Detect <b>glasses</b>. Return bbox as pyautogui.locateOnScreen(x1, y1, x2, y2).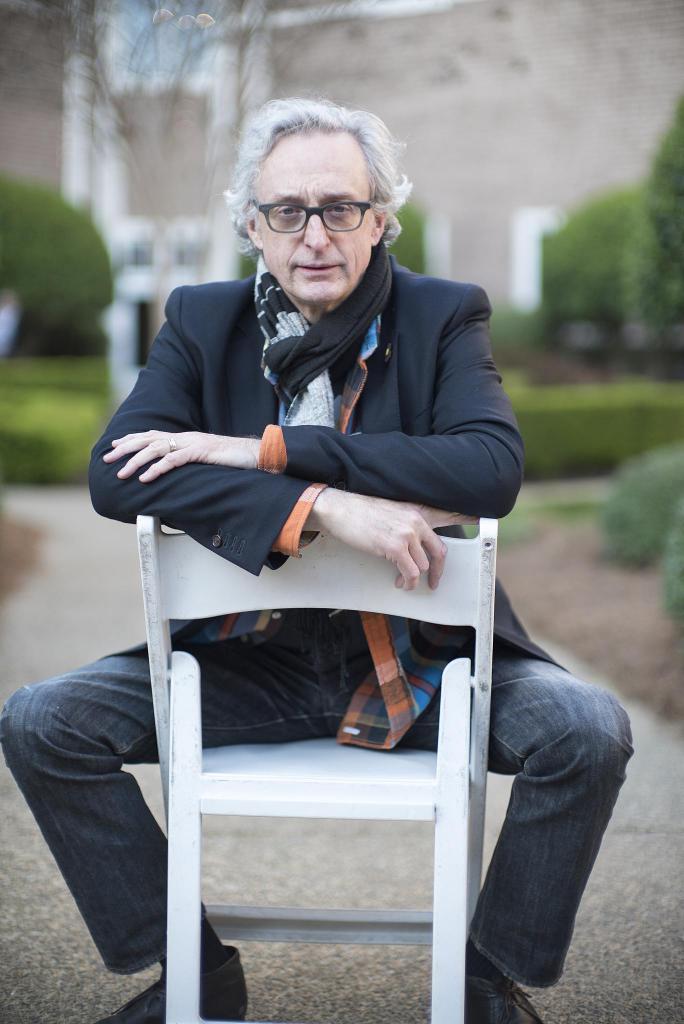
pyautogui.locateOnScreen(238, 178, 402, 237).
